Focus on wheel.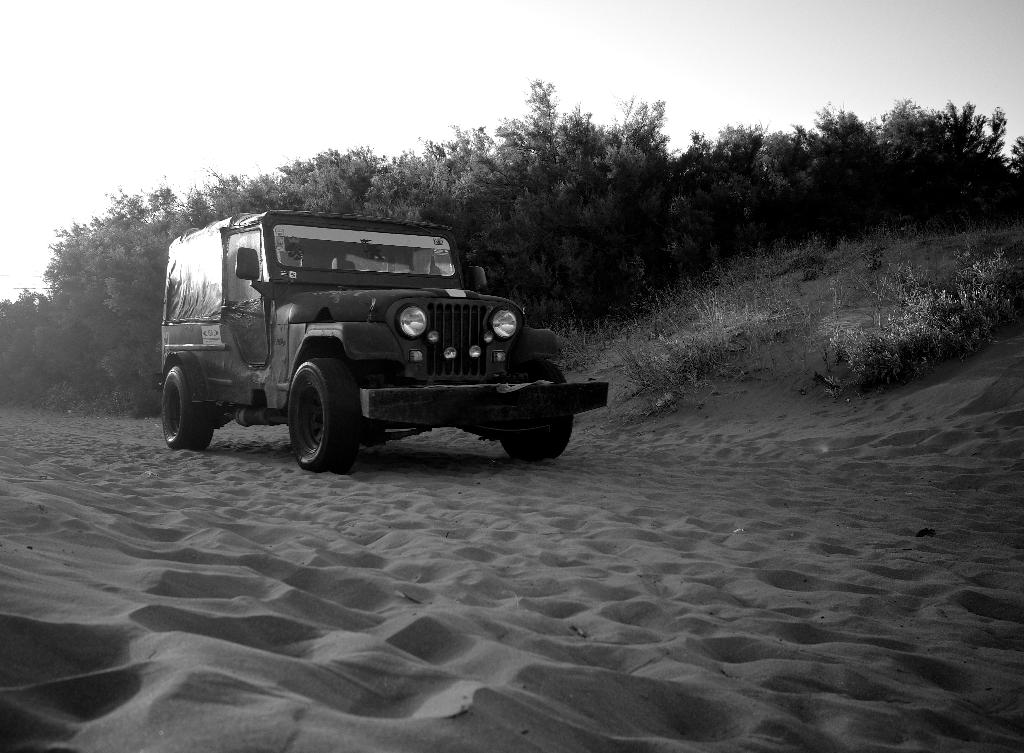
Focused at rect(161, 366, 216, 449).
